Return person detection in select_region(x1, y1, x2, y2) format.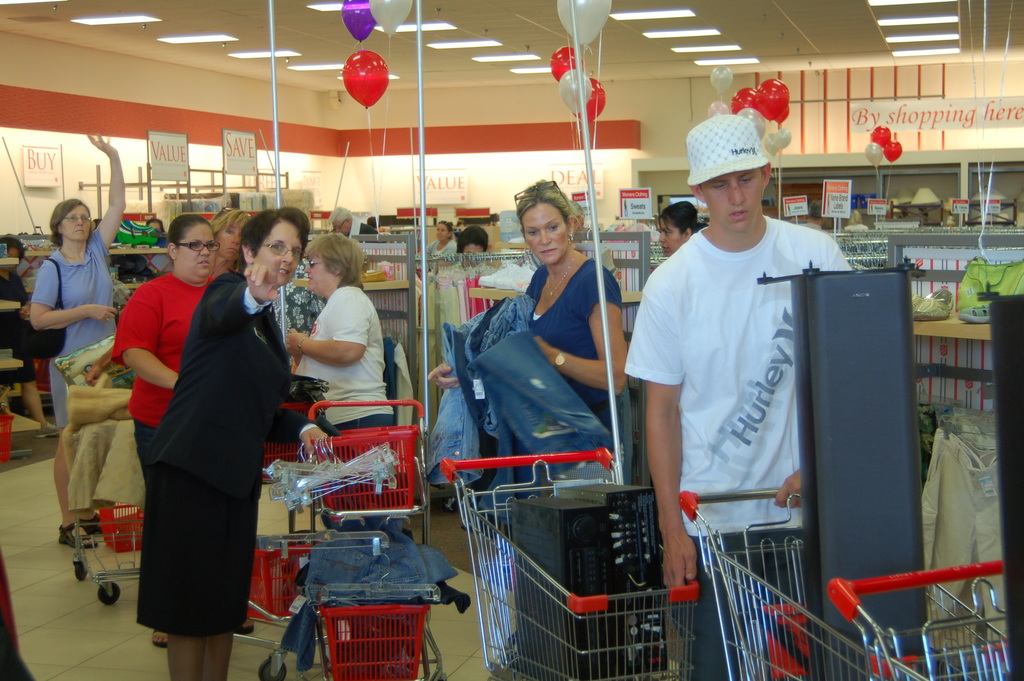
select_region(106, 210, 264, 652).
